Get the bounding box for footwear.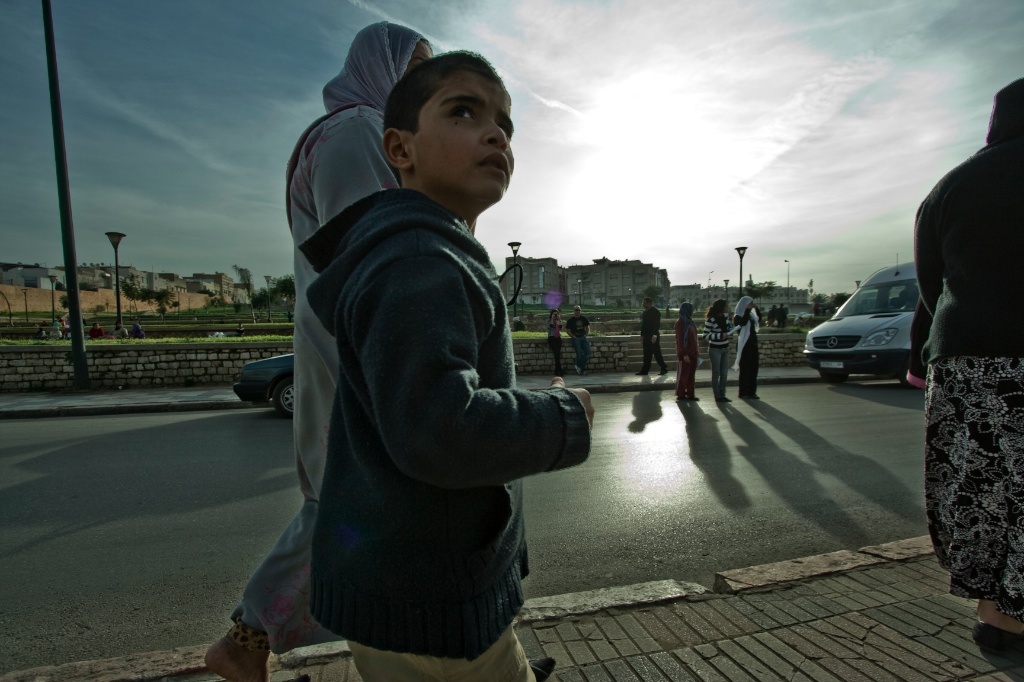
x1=972 y1=622 x2=1023 y2=655.
